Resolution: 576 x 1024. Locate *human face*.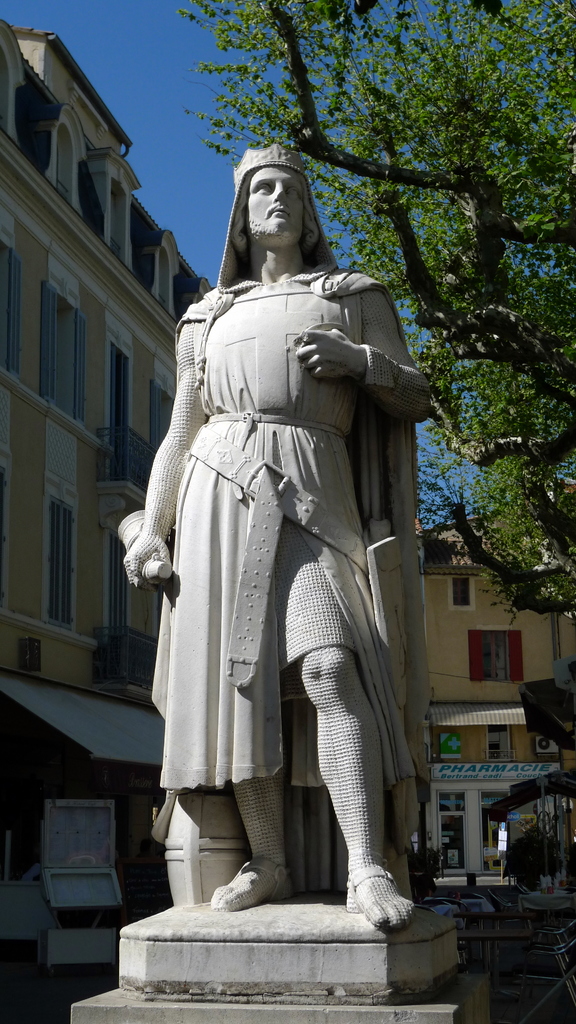
{"left": 250, "top": 166, "right": 305, "bottom": 241}.
